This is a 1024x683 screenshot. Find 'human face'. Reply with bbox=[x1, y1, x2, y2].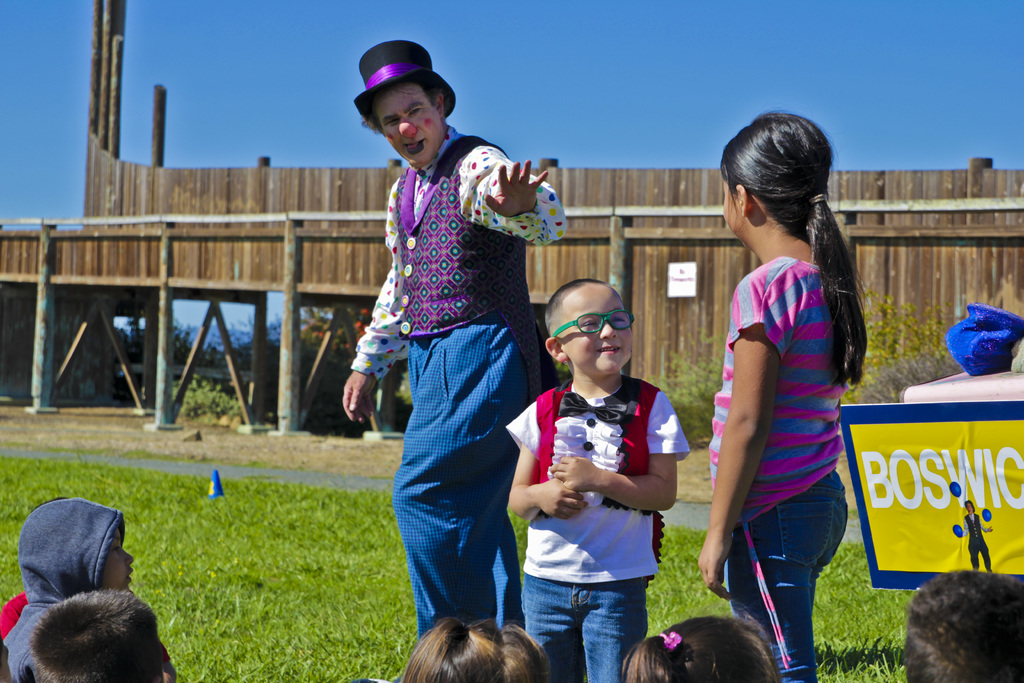
bbox=[723, 165, 739, 231].
